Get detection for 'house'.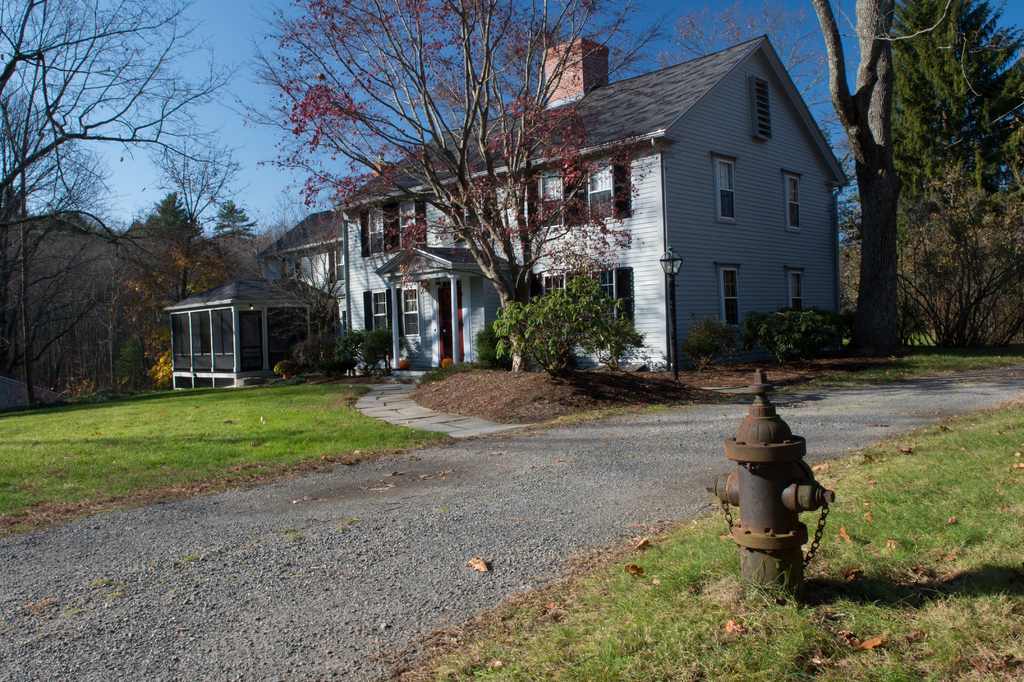
Detection: detection(163, 269, 338, 395).
